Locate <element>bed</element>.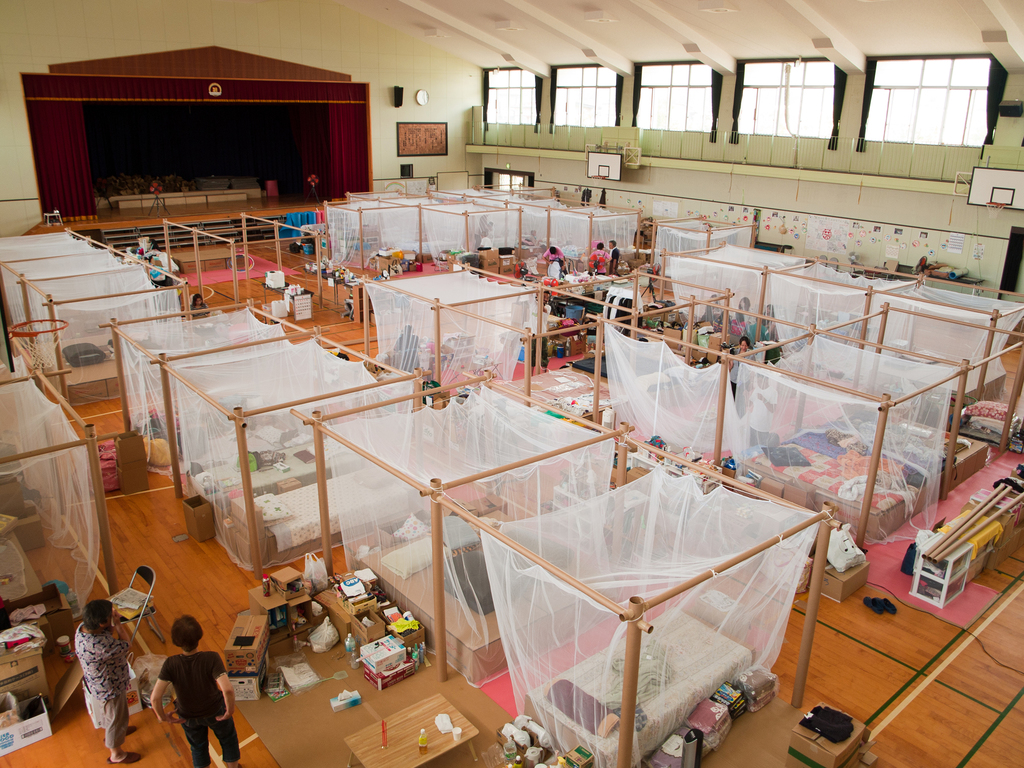
Bounding box: pyautogui.locateOnScreen(107, 288, 324, 497).
